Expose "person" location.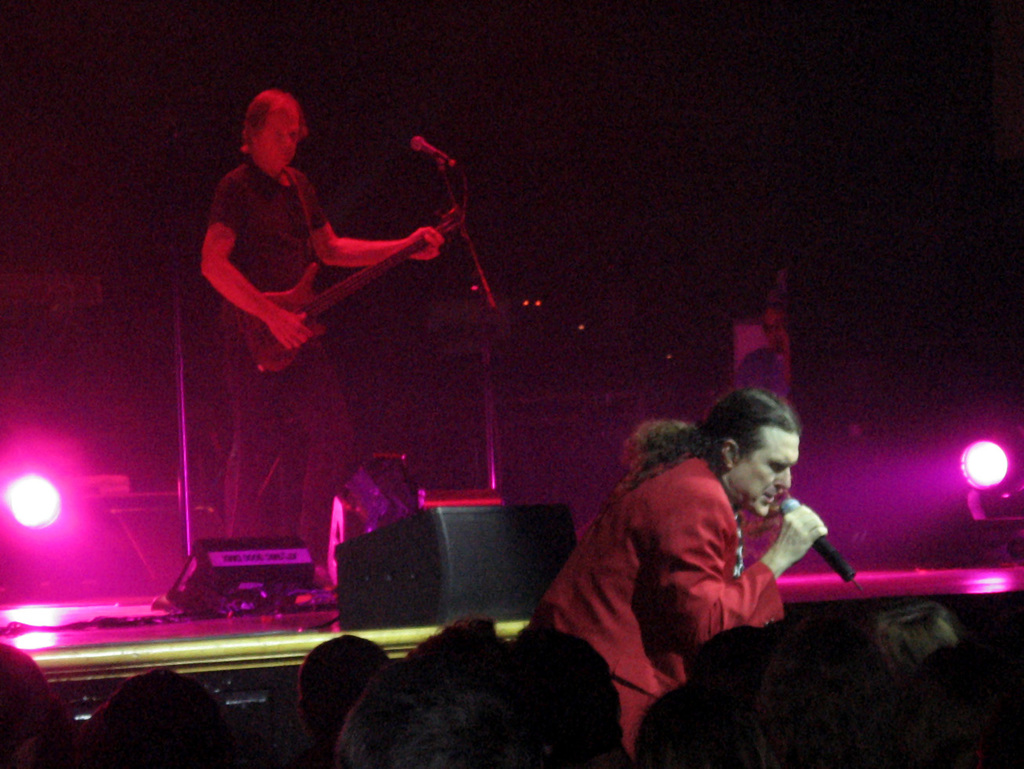
Exposed at (x1=193, y1=73, x2=442, y2=557).
